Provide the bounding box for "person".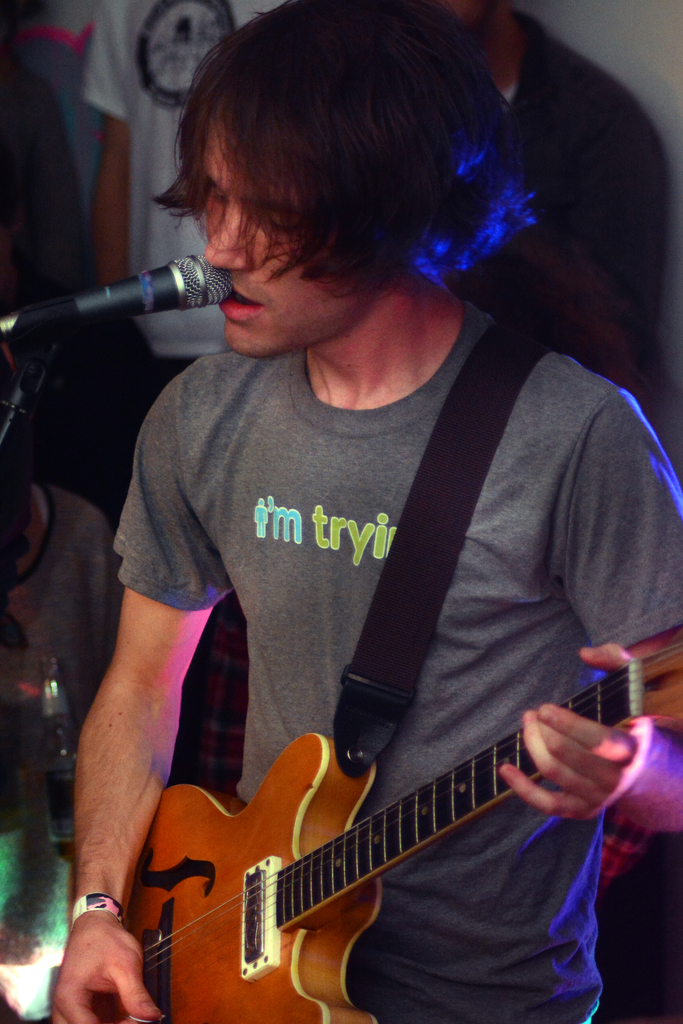
[77, 0, 522, 440].
